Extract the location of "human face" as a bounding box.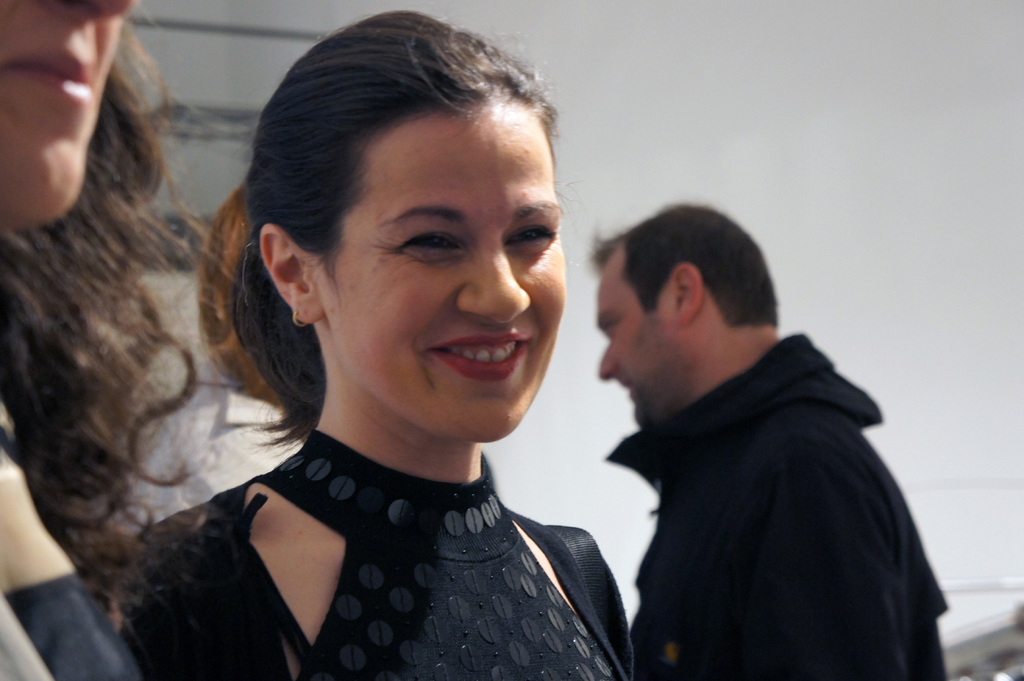
detection(322, 102, 567, 442).
